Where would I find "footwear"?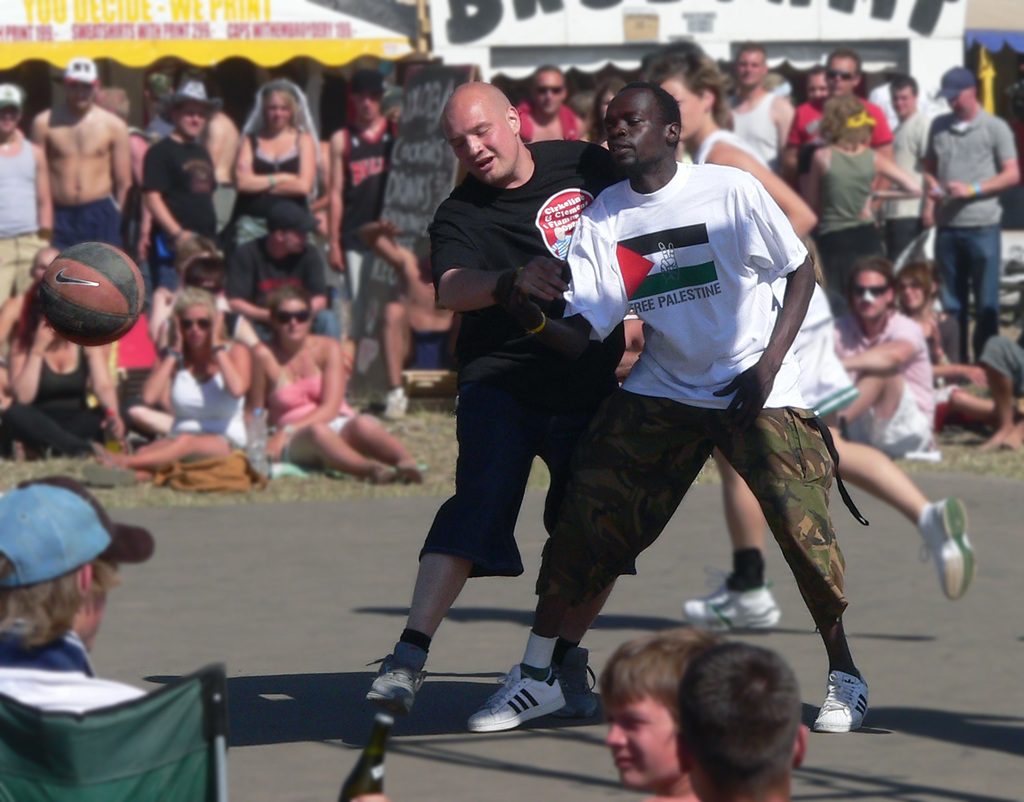
At region(682, 565, 780, 633).
